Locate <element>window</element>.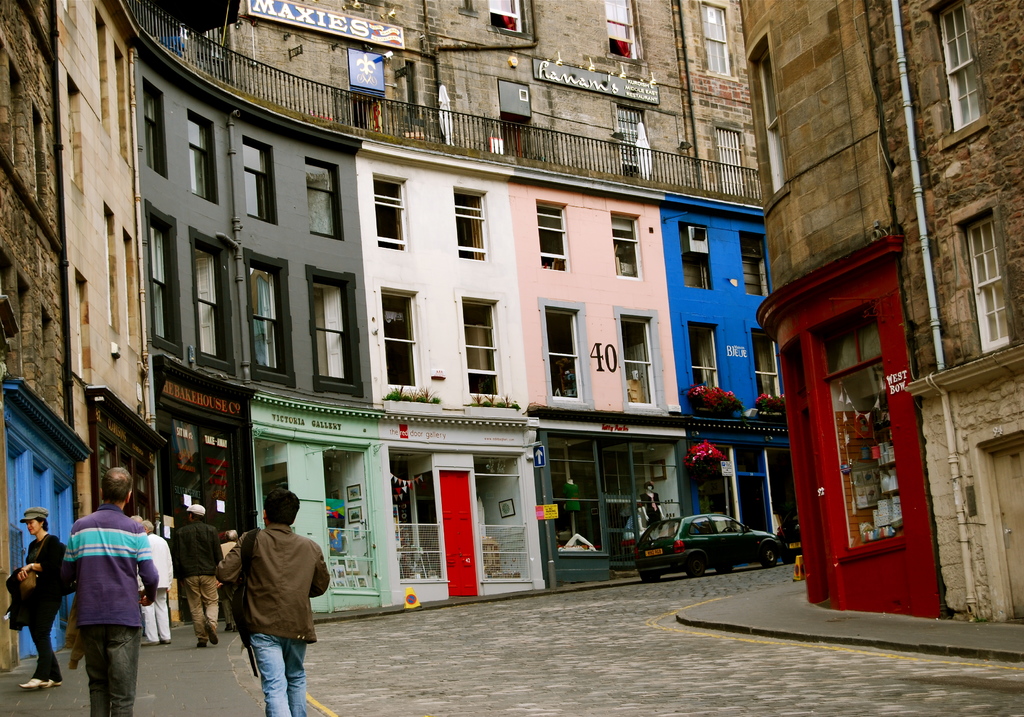
Bounding box: x1=547 y1=310 x2=576 y2=396.
